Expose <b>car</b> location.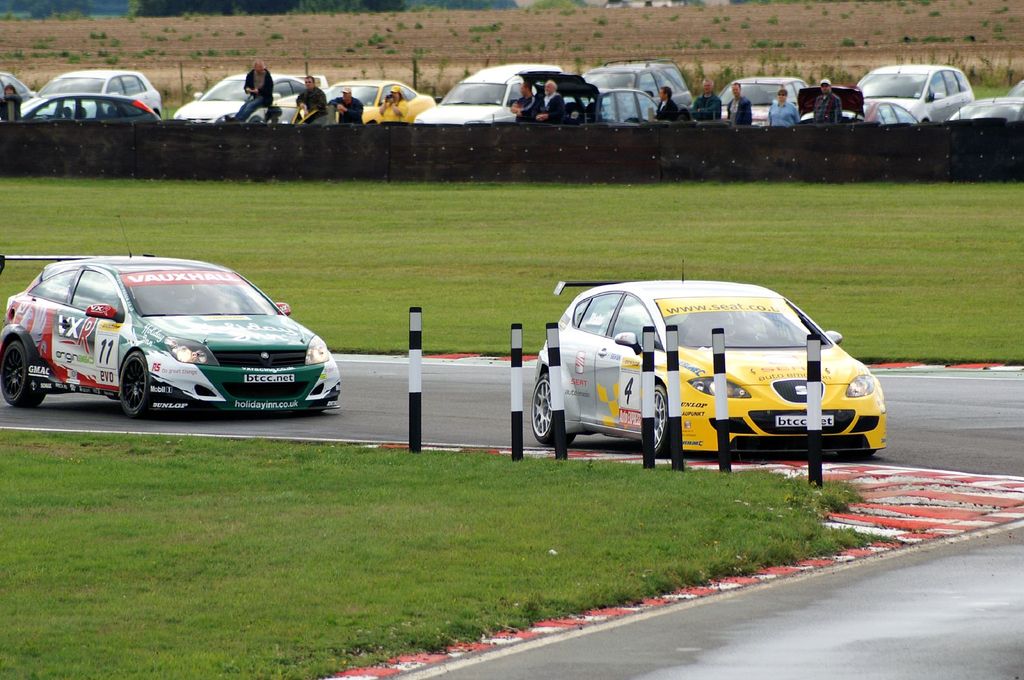
Exposed at [x1=944, y1=91, x2=1023, y2=122].
